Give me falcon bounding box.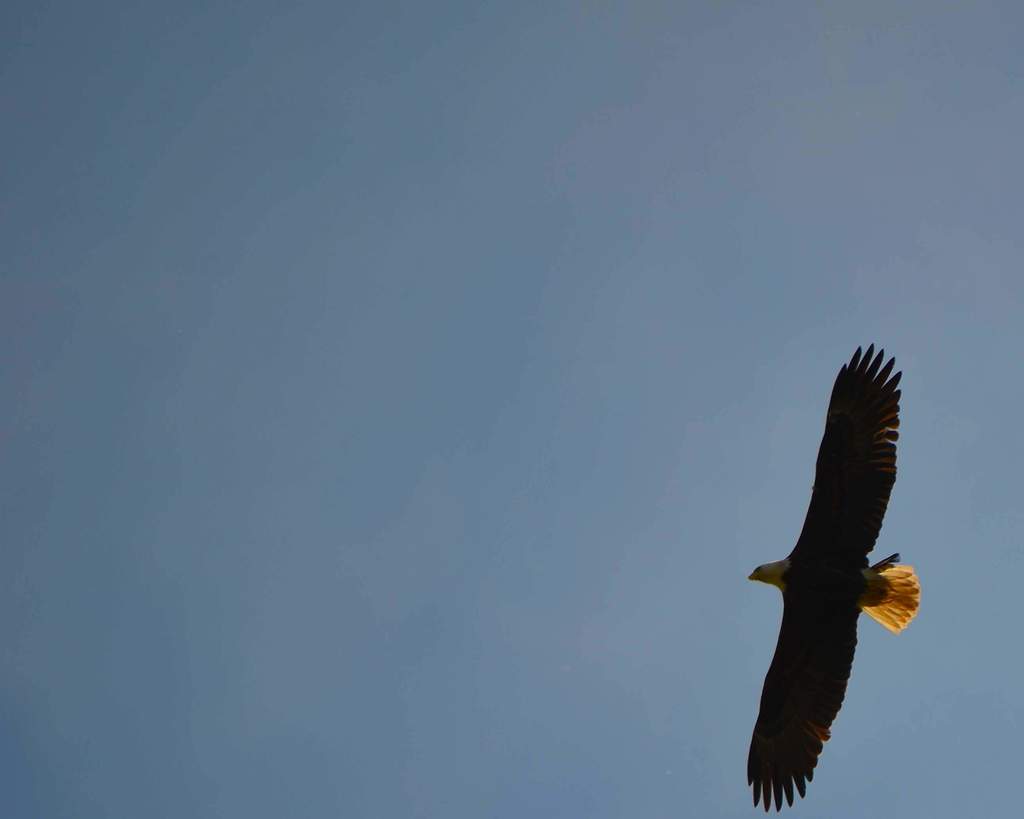
737,338,922,818.
